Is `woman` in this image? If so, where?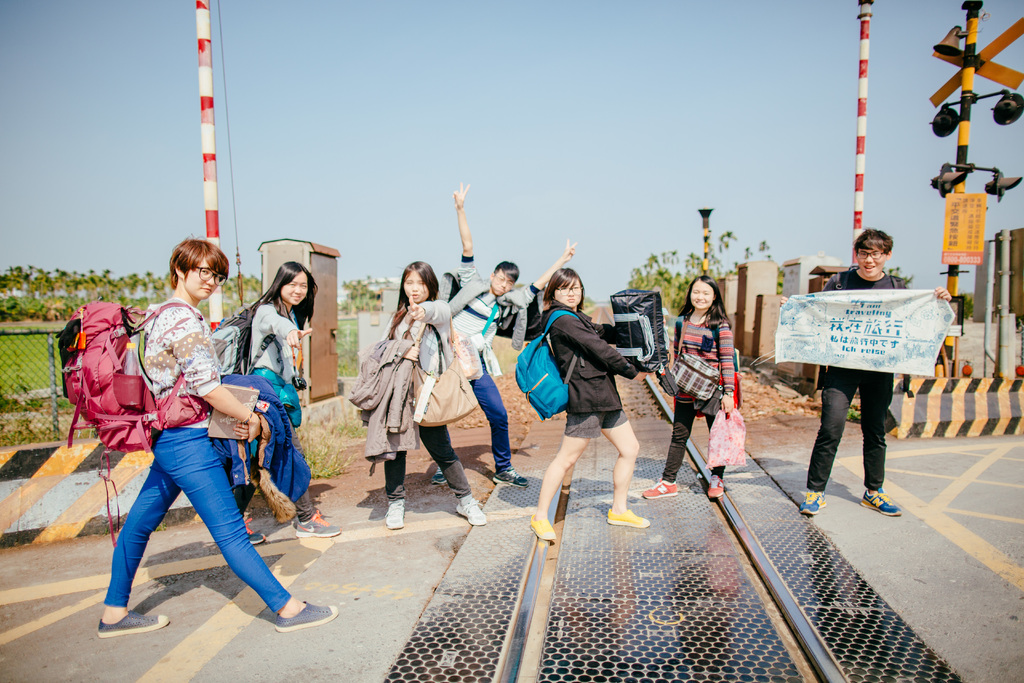
Yes, at locate(230, 258, 351, 545).
